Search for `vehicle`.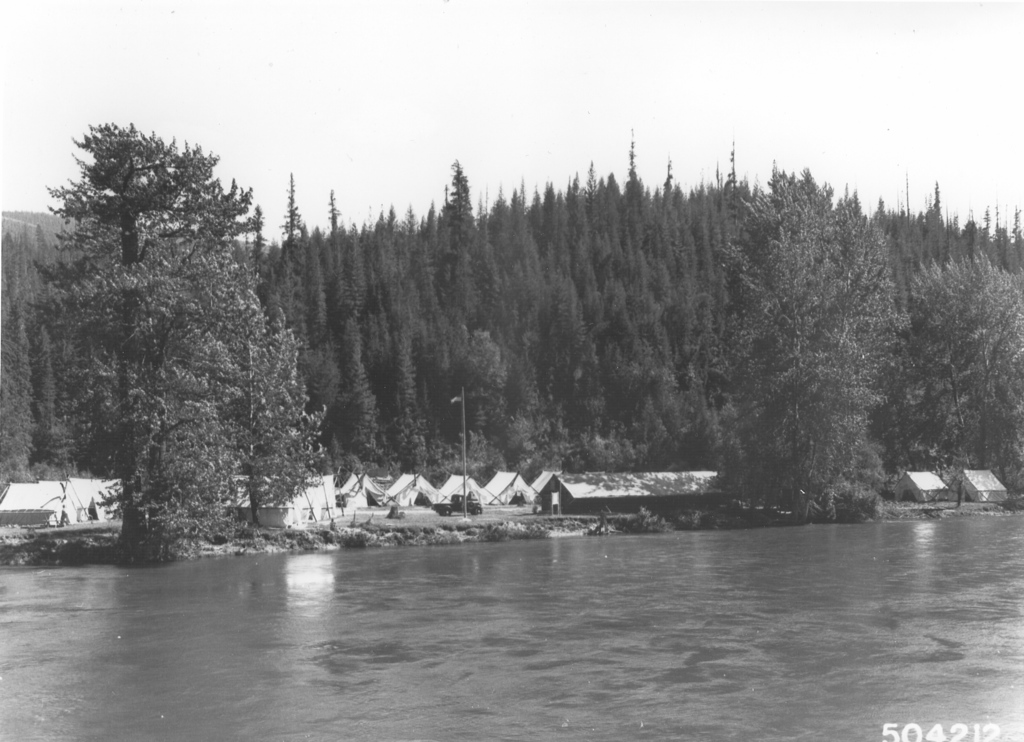
Found at (x1=431, y1=487, x2=488, y2=520).
